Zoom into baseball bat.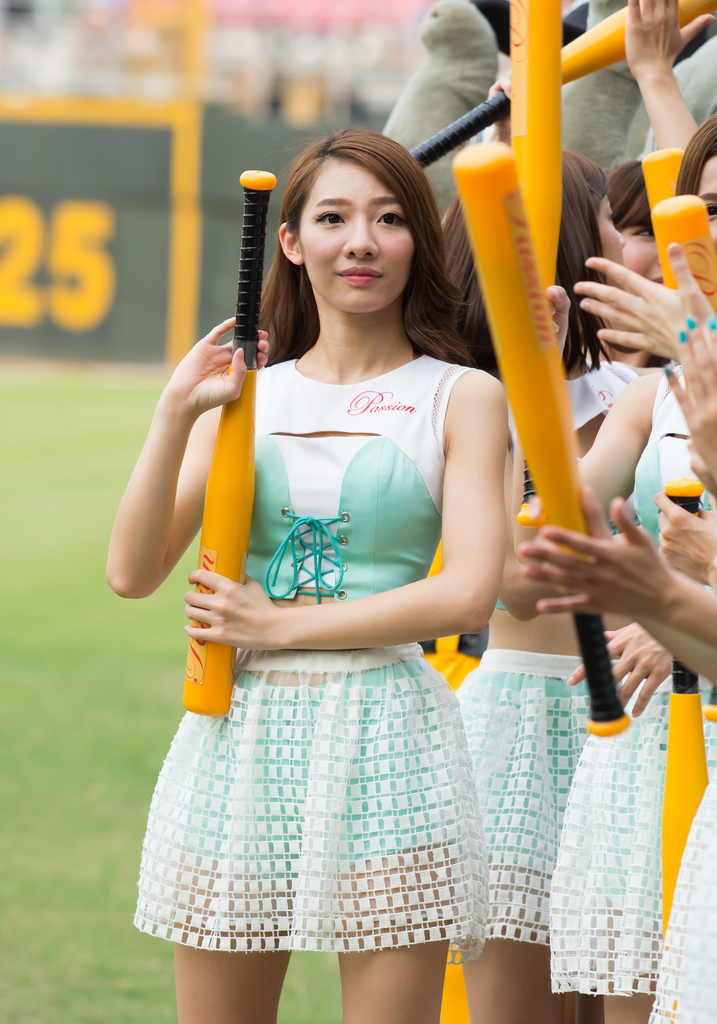
Zoom target: box(652, 195, 716, 316).
